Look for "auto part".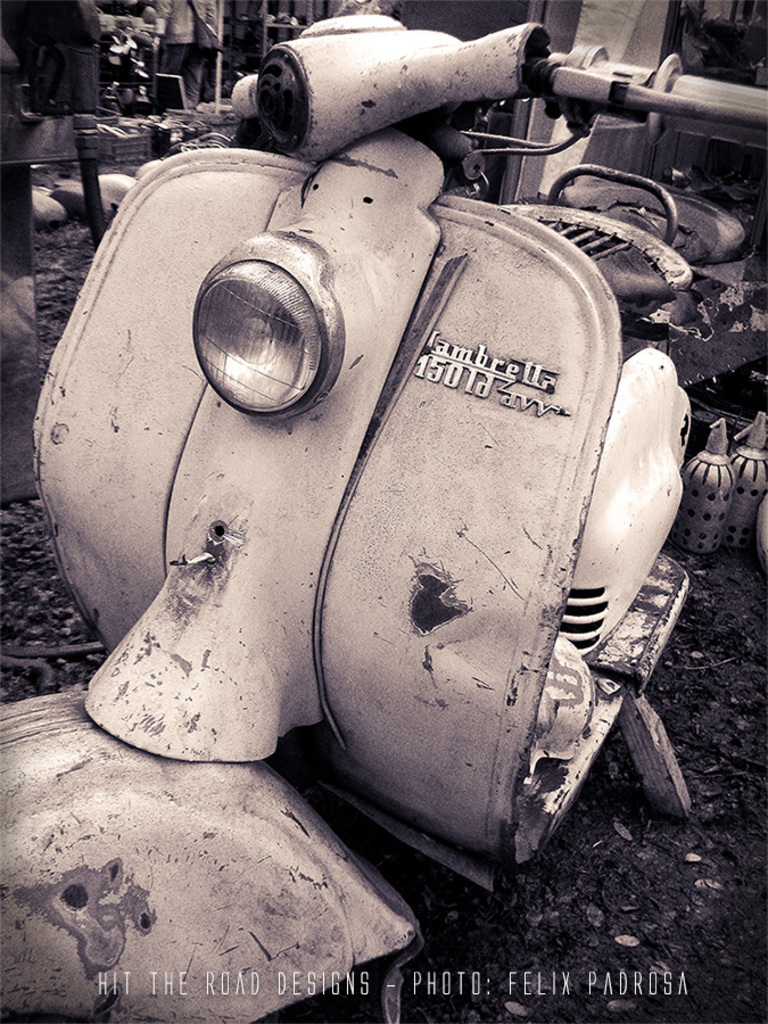
Found: 0 0 767 1021.
